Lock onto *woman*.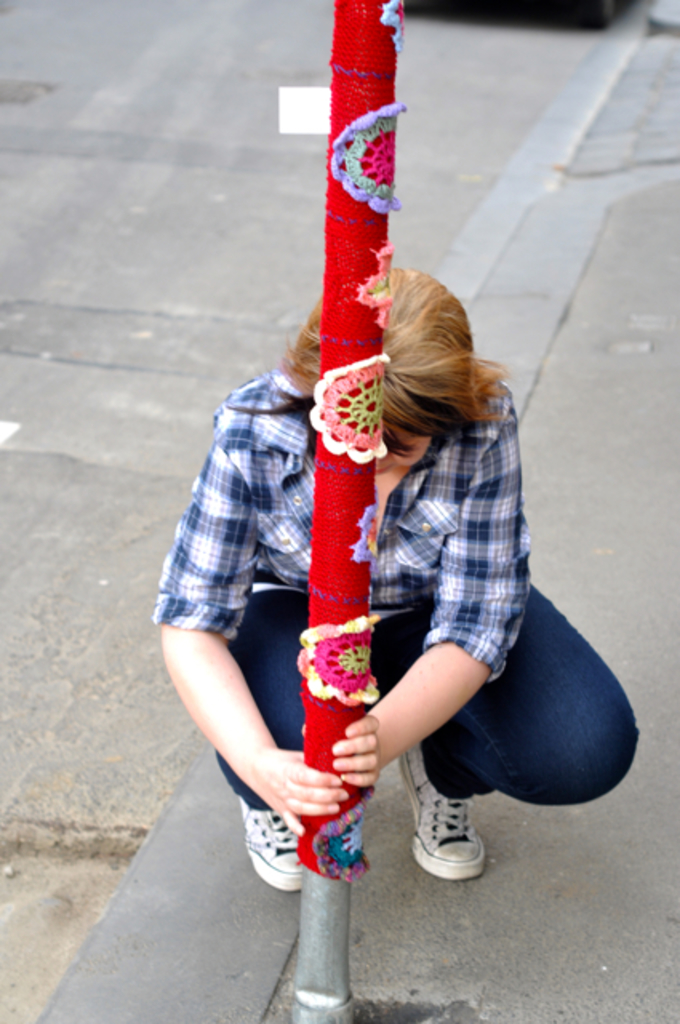
Locked: [235, 147, 494, 984].
